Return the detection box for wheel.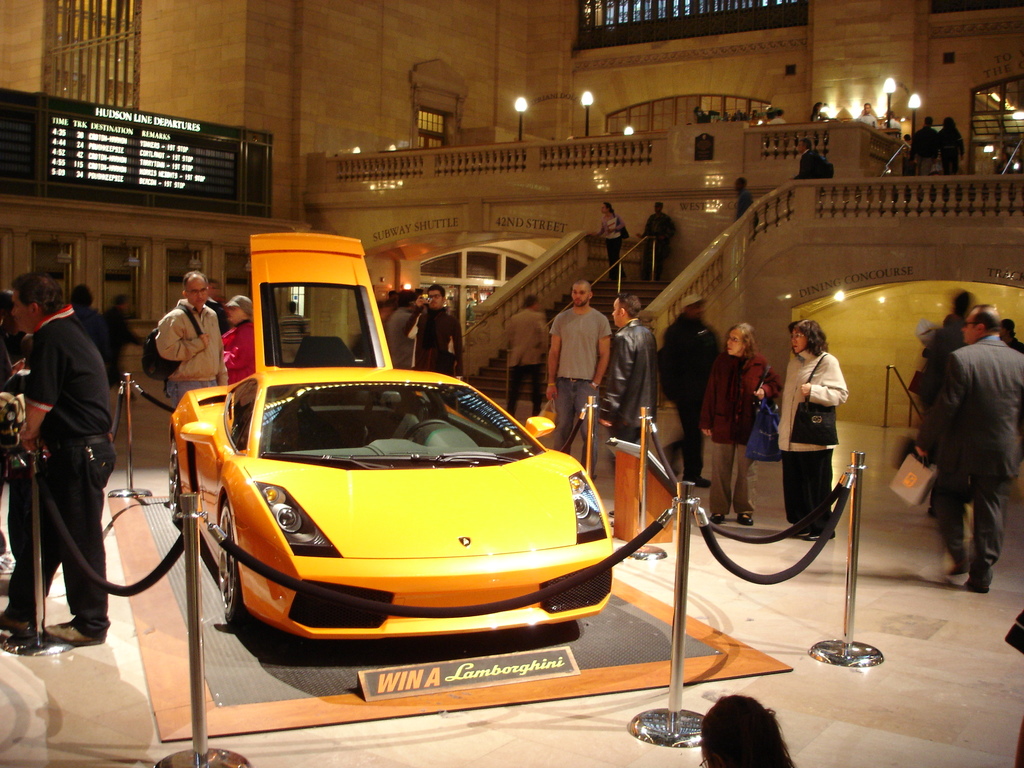
bbox=[170, 438, 181, 512].
